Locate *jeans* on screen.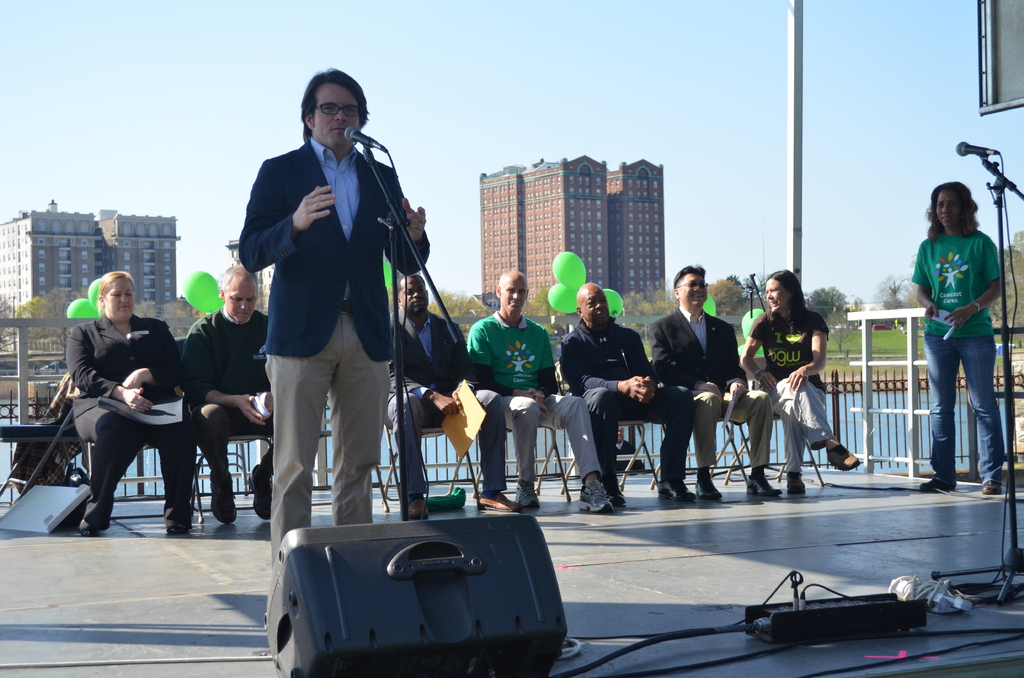
On screen at box=[915, 296, 1007, 515].
